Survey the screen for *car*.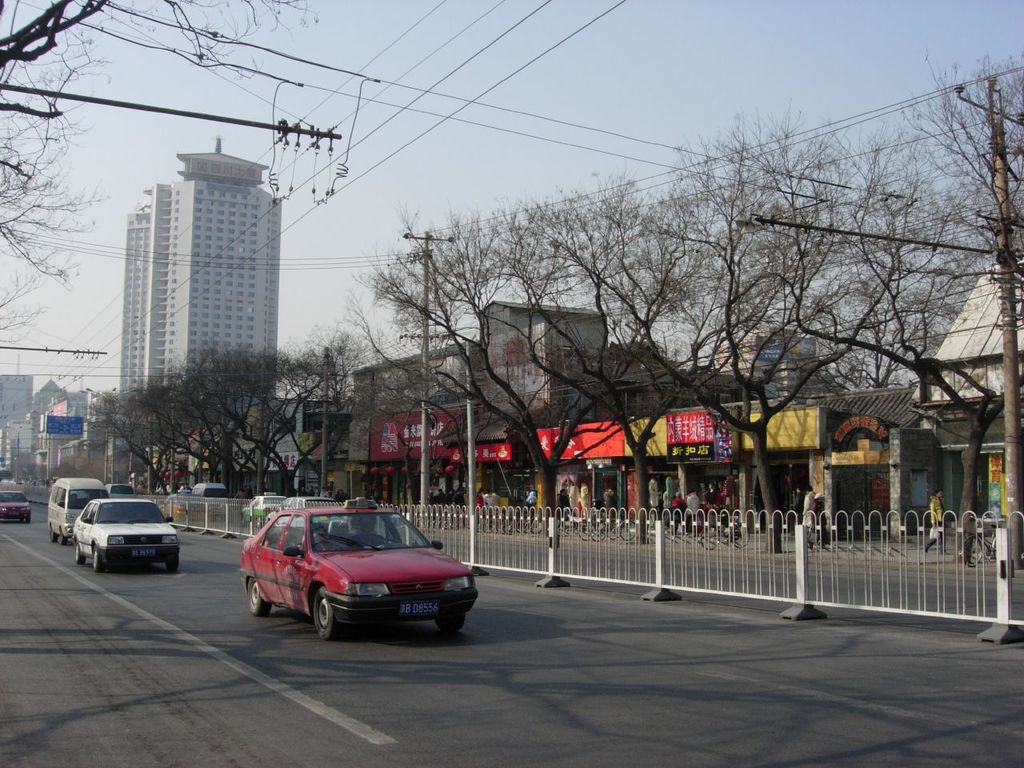
Survey found: 231:499:484:645.
